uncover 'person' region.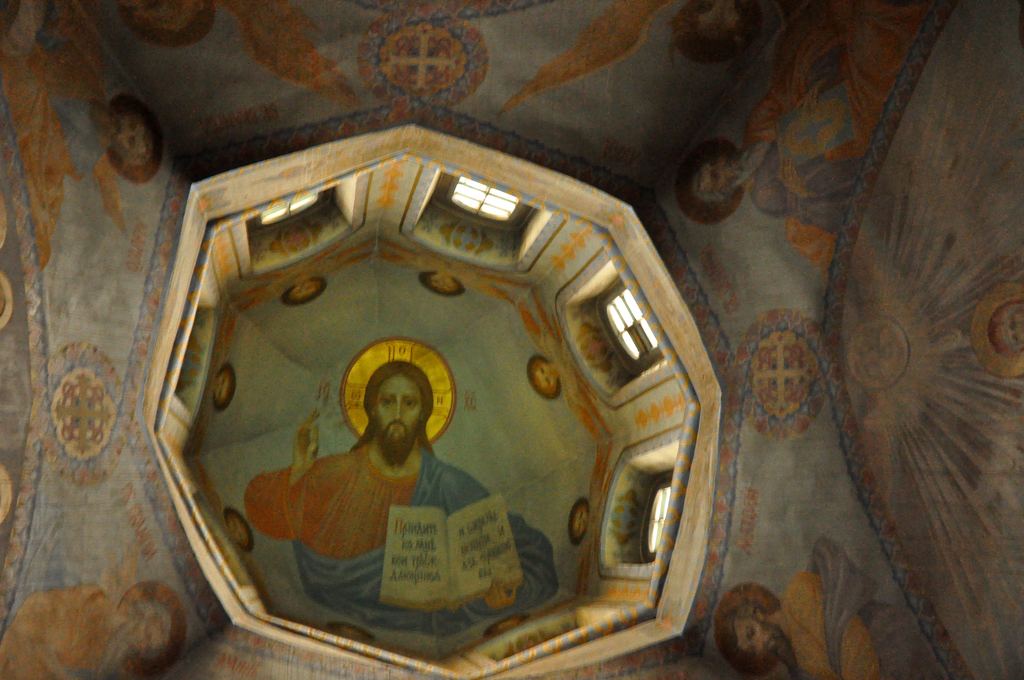
Uncovered: locate(568, 462, 605, 545).
